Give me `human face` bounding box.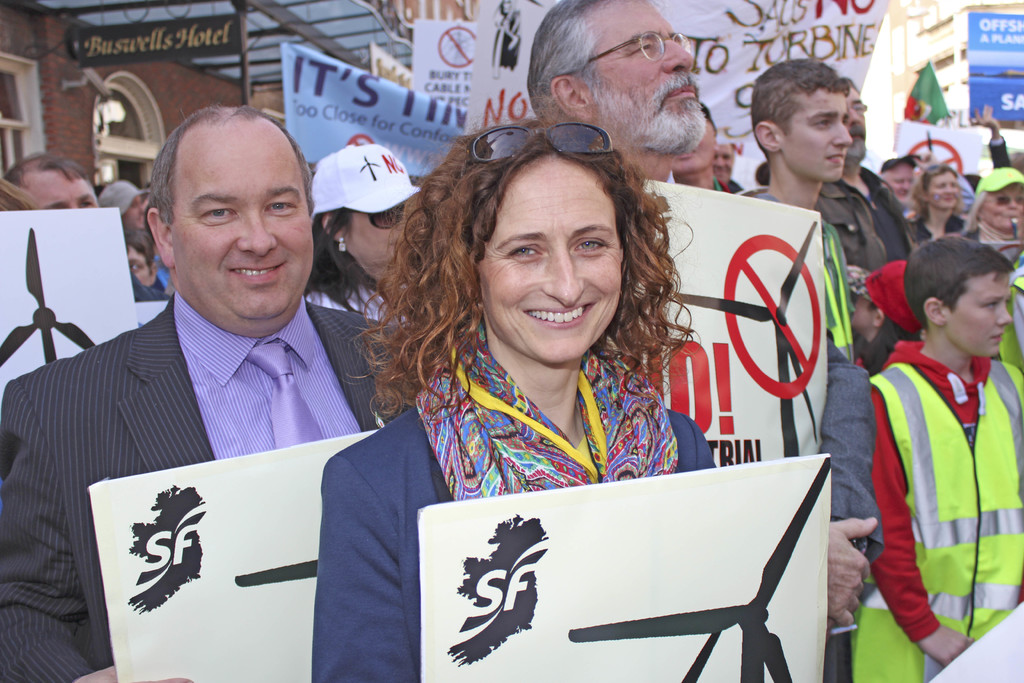
l=585, t=0, r=704, b=142.
